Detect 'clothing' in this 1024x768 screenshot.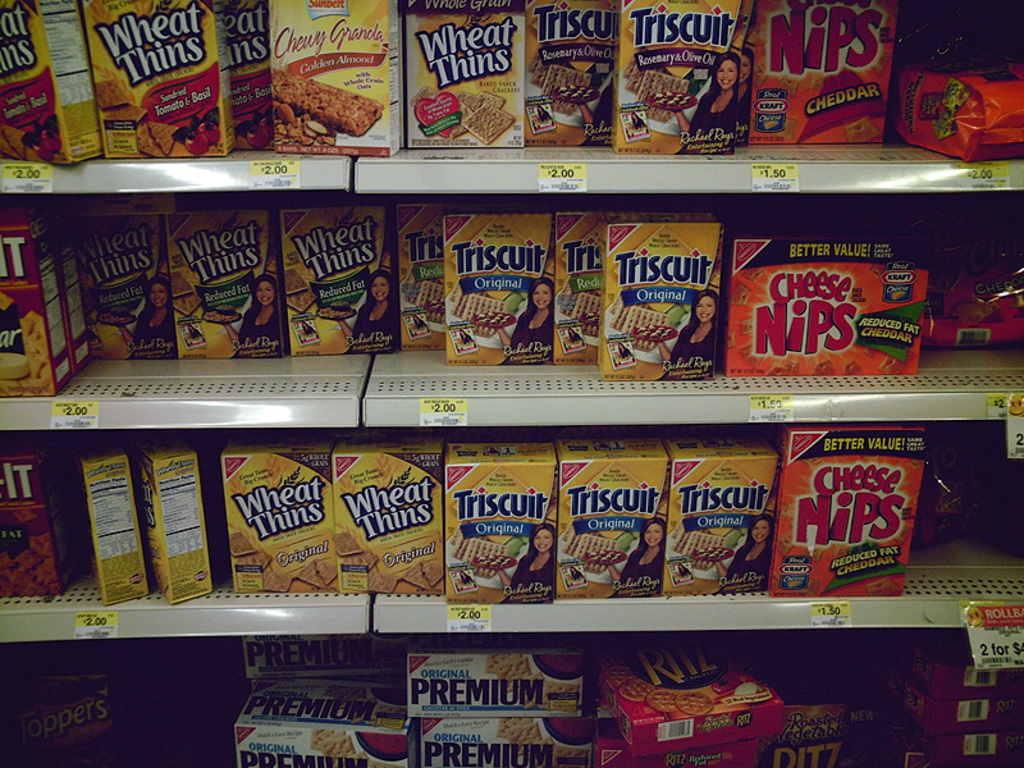
Detection: l=500, t=311, r=552, b=361.
